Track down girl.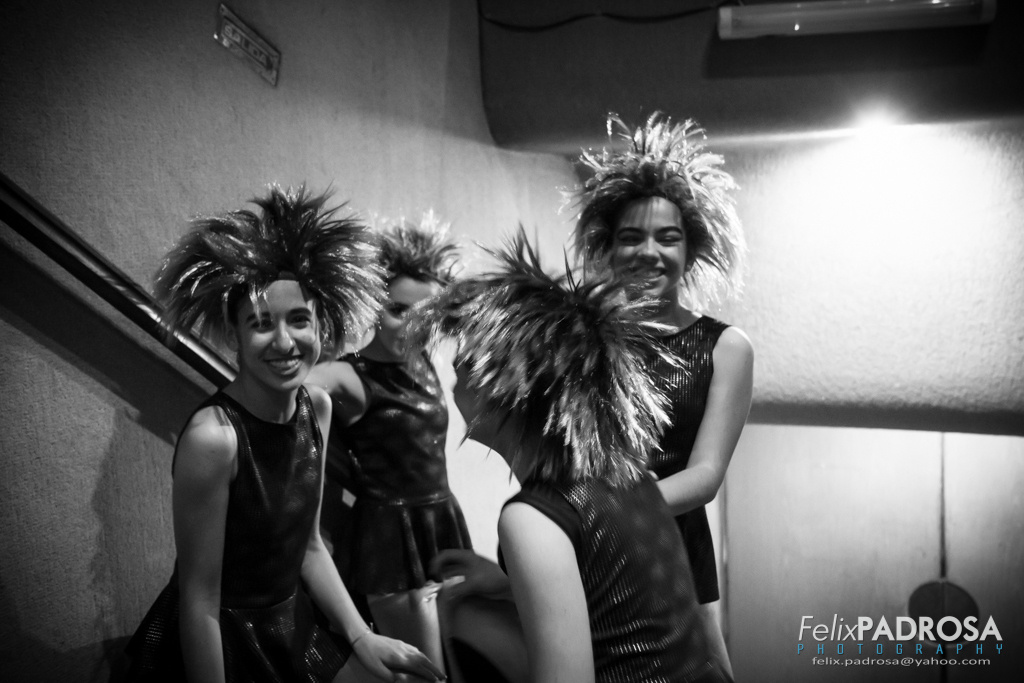
Tracked to 395/224/726/682.
